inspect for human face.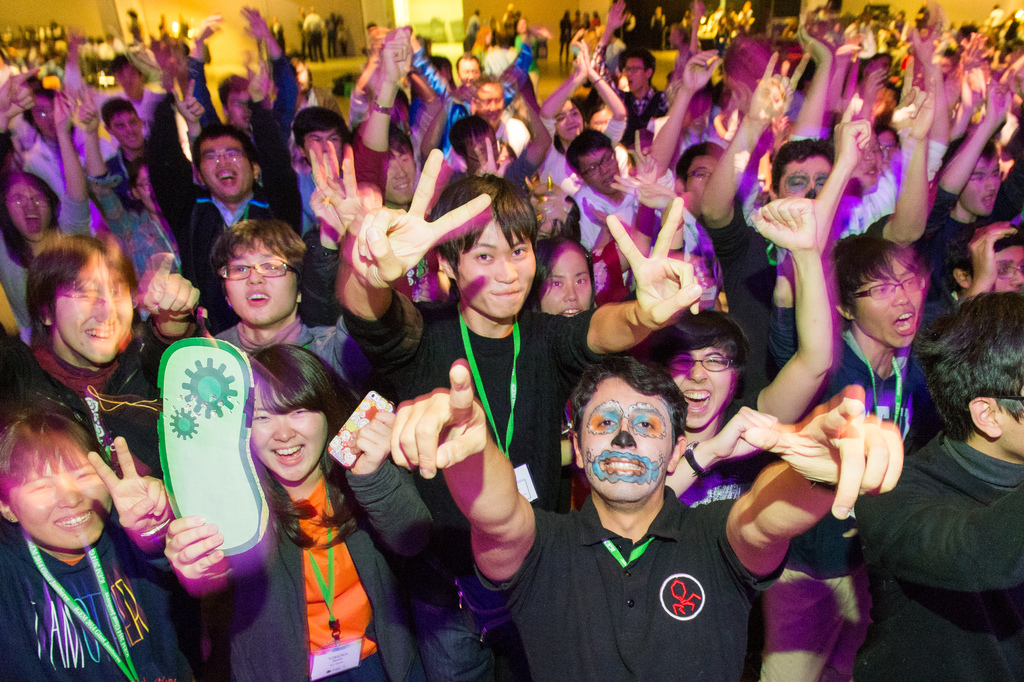
Inspection: <region>582, 153, 616, 196</region>.
